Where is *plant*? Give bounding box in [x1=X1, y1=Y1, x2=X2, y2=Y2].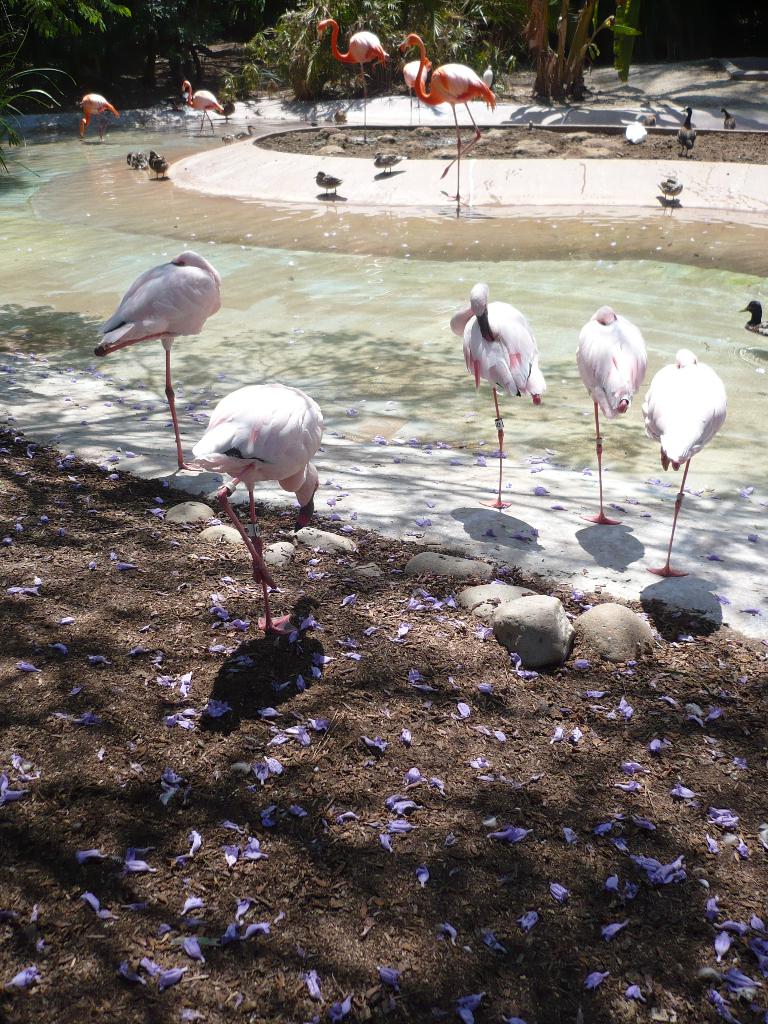
[x1=139, y1=0, x2=228, y2=106].
